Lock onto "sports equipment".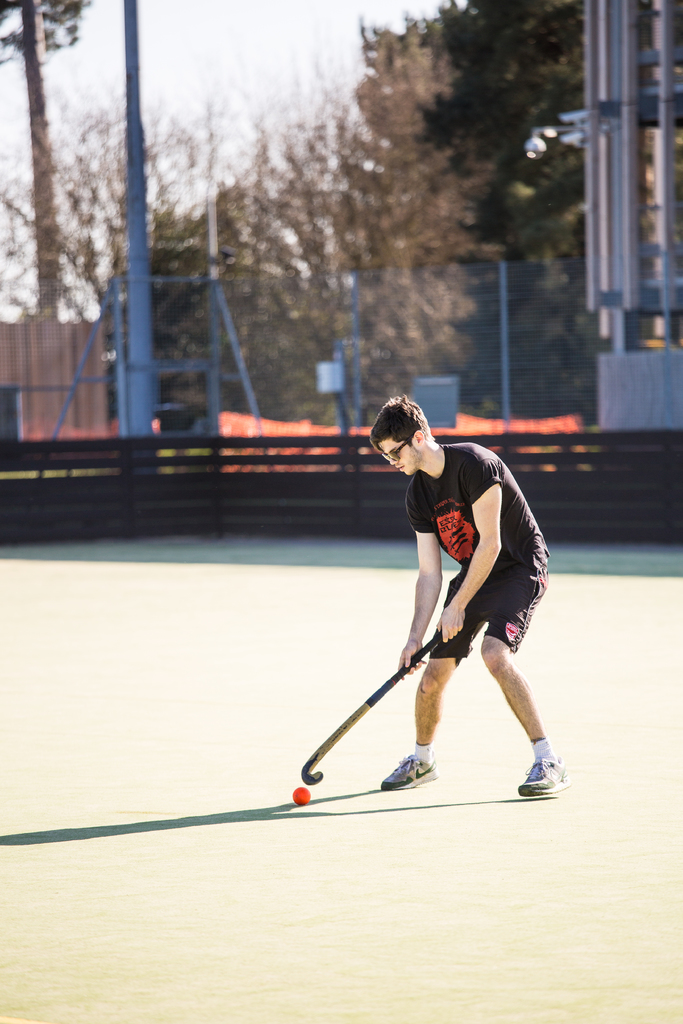
Locked: bbox(514, 758, 572, 803).
